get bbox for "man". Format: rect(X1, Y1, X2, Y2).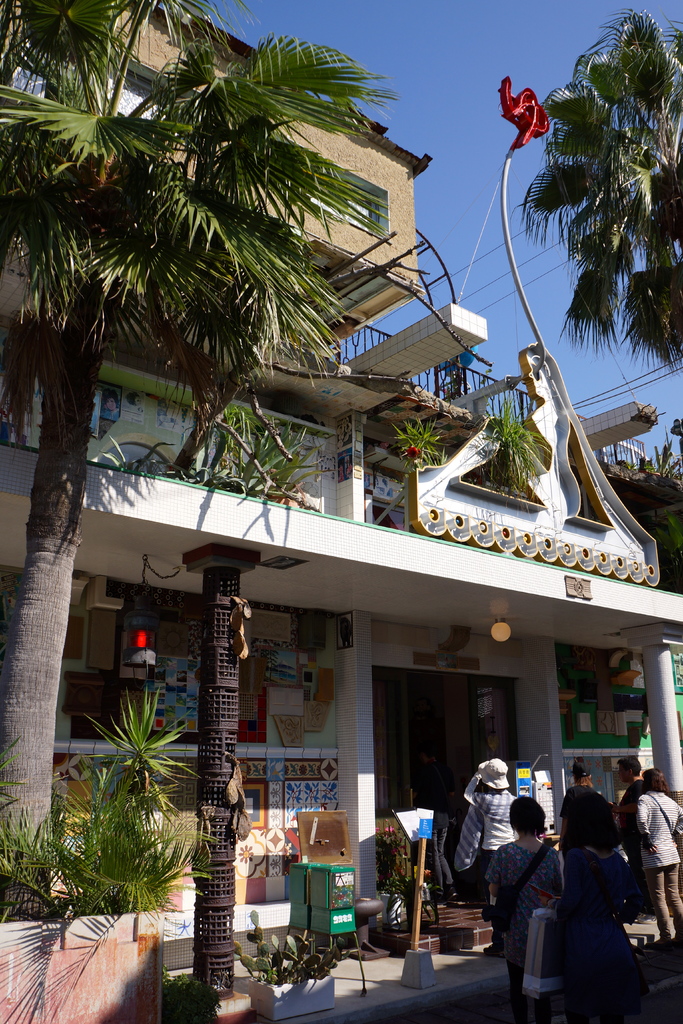
rect(619, 747, 646, 856).
